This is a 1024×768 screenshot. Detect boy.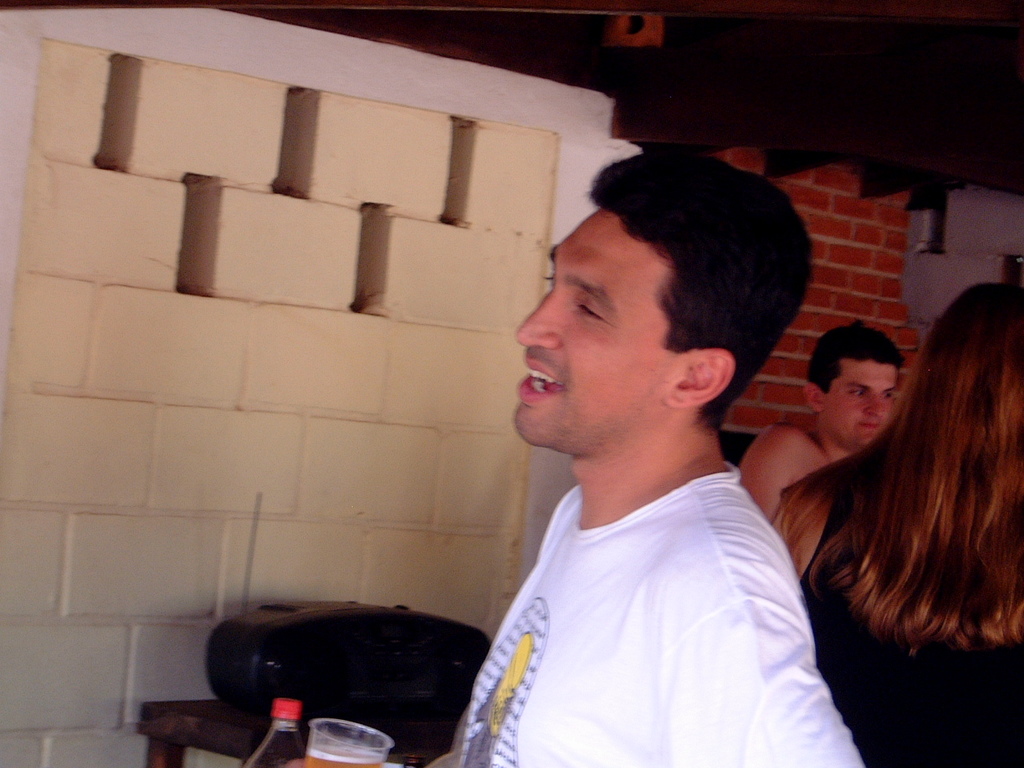
bbox=[446, 126, 852, 767].
